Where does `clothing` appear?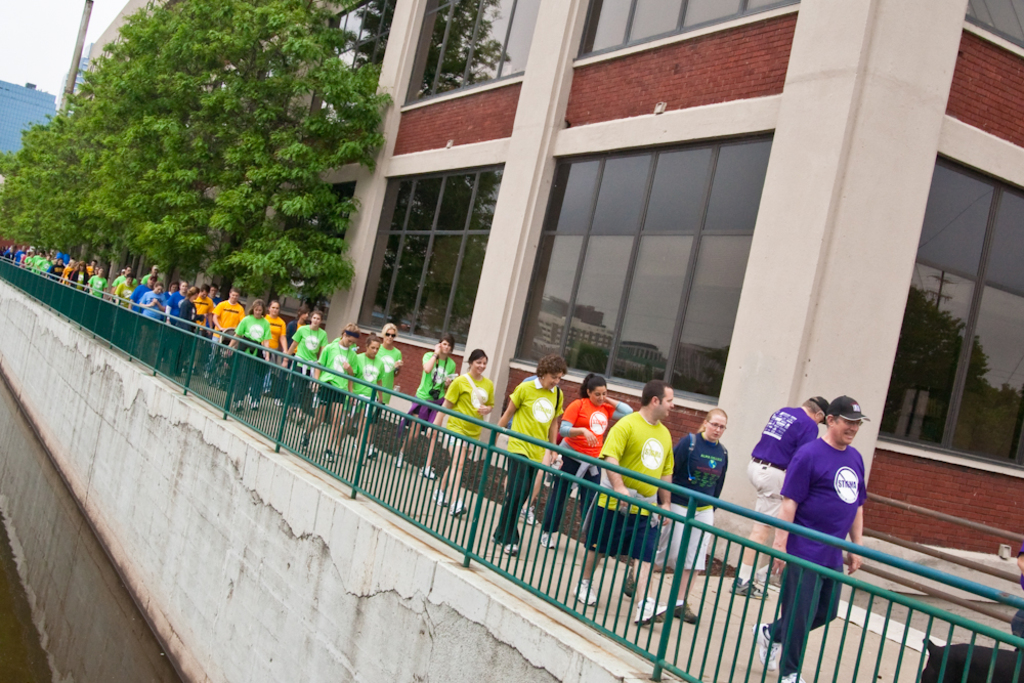
Appears at 674/432/715/569.
